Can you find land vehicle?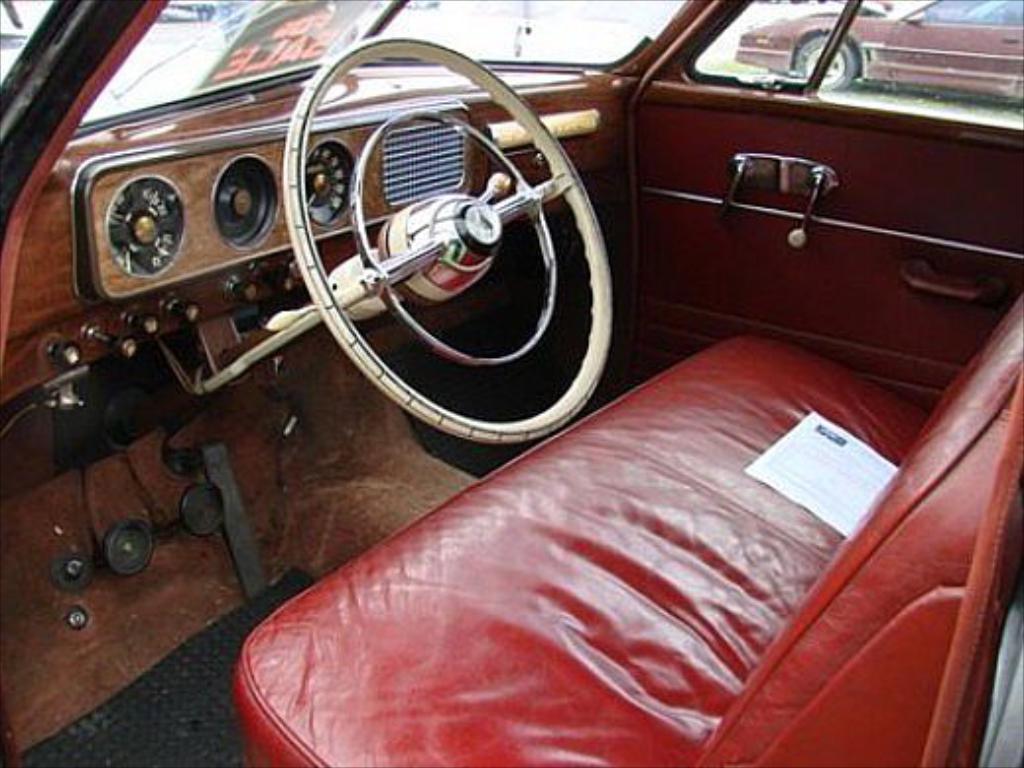
Yes, bounding box: left=59, top=0, right=1014, bottom=727.
